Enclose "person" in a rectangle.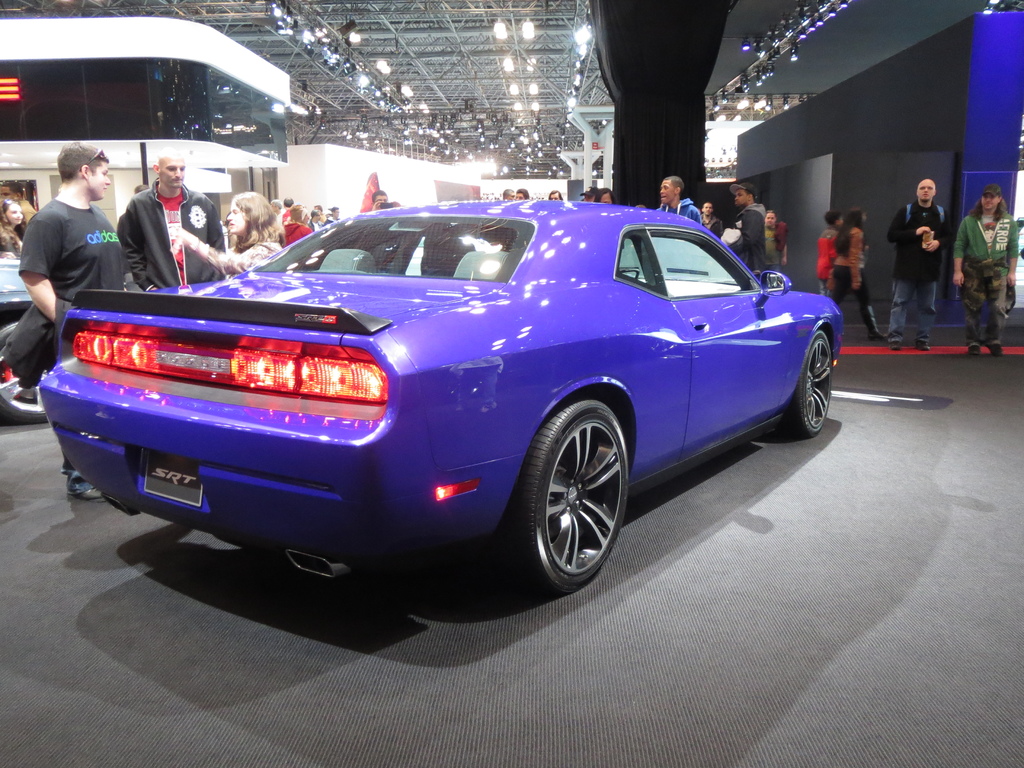
x1=952 y1=177 x2=1020 y2=359.
